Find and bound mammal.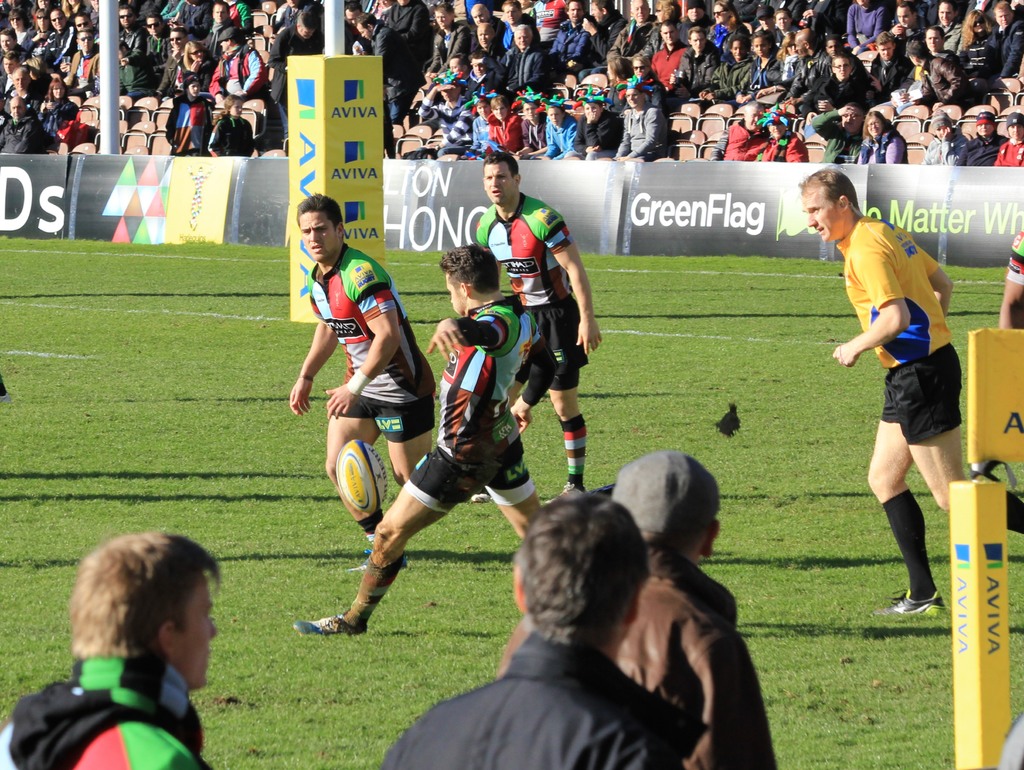
Bound: <region>699, 30, 756, 102</region>.
